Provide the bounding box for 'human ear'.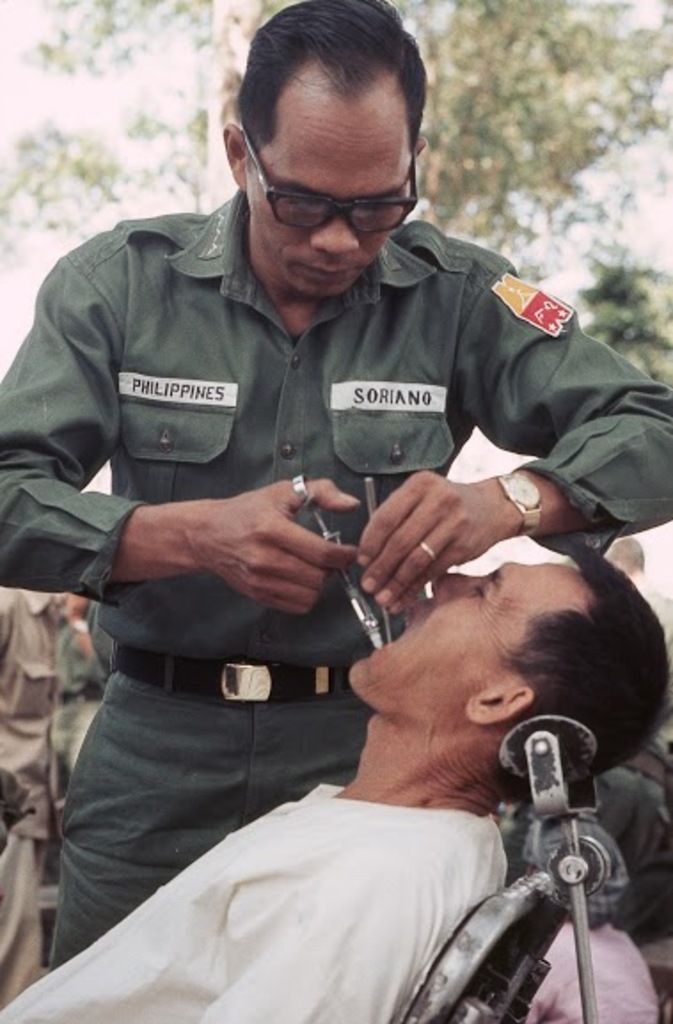
(416, 133, 428, 161).
